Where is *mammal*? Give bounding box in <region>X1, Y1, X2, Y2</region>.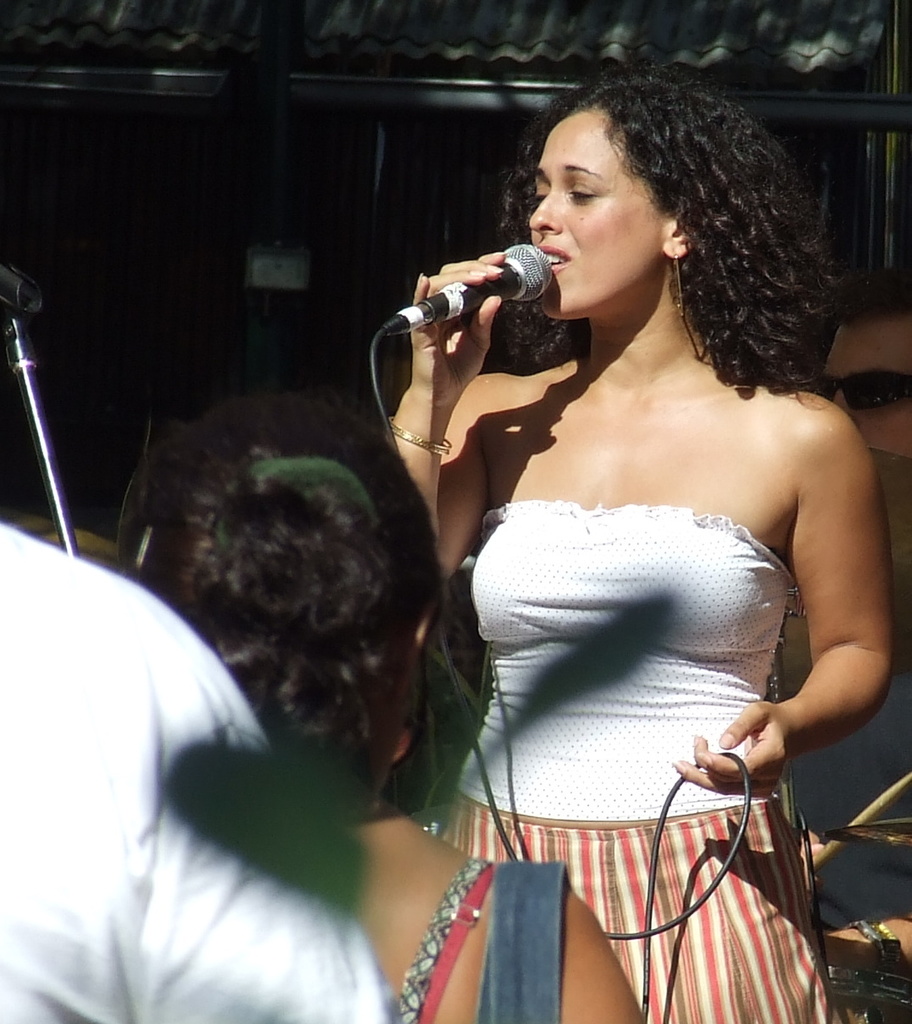
<region>112, 377, 646, 1023</region>.
